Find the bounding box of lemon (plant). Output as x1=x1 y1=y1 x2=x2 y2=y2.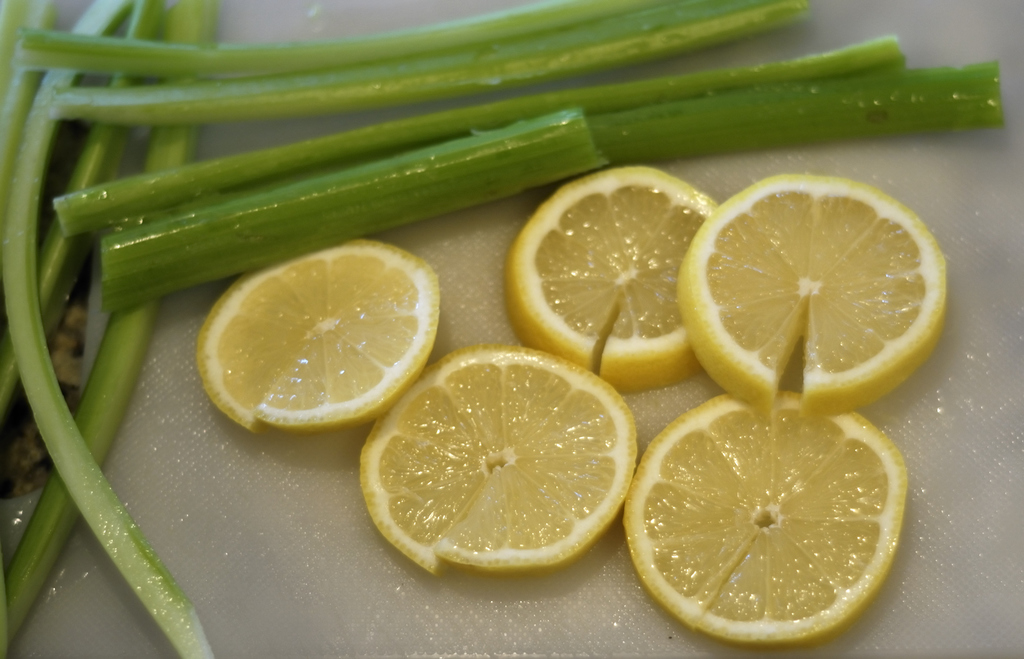
x1=359 y1=342 x2=643 y2=578.
